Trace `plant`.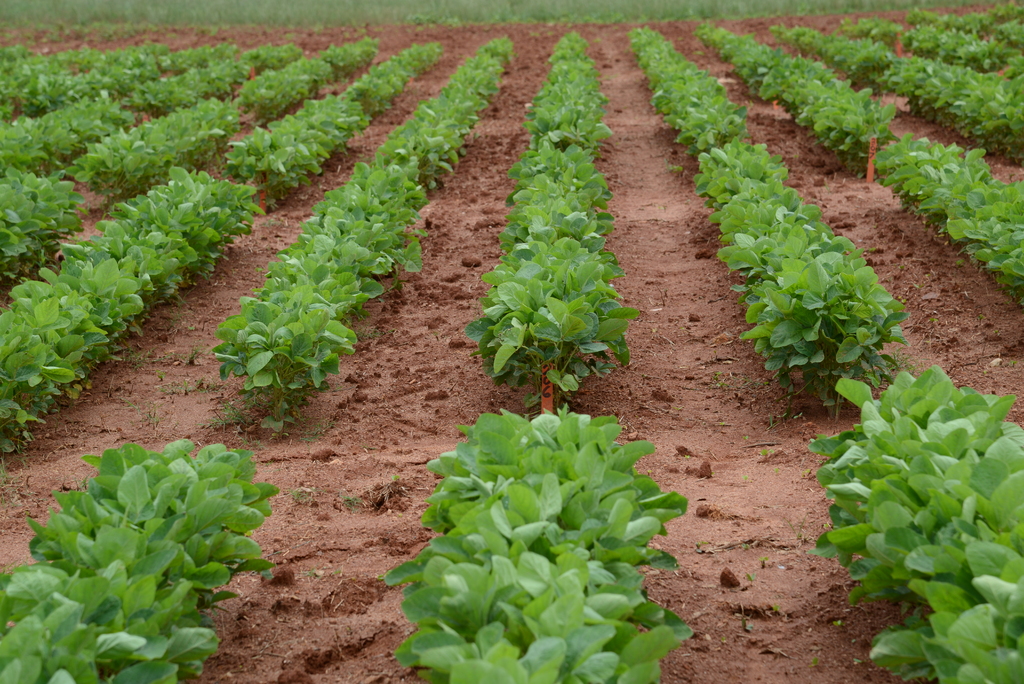
Traced to select_region(993, 0, 1023, 11).
